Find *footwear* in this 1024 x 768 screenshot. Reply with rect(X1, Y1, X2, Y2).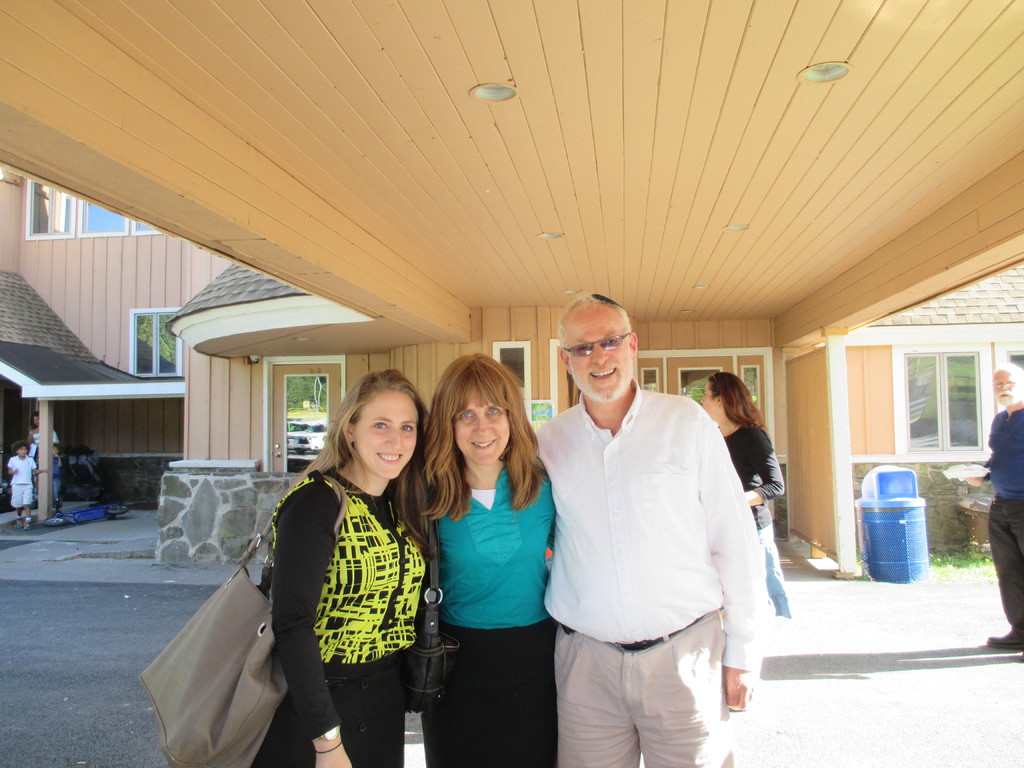
rect(17, 520, 21, 529).
